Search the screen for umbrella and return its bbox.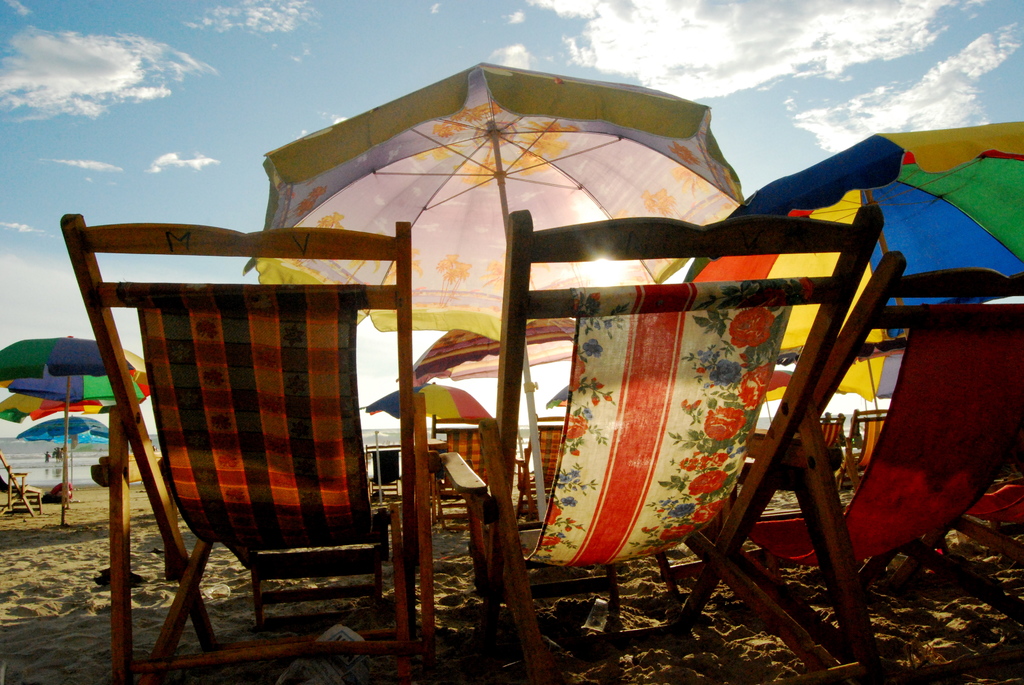
Found: box=[408, 317, 578, 526].
